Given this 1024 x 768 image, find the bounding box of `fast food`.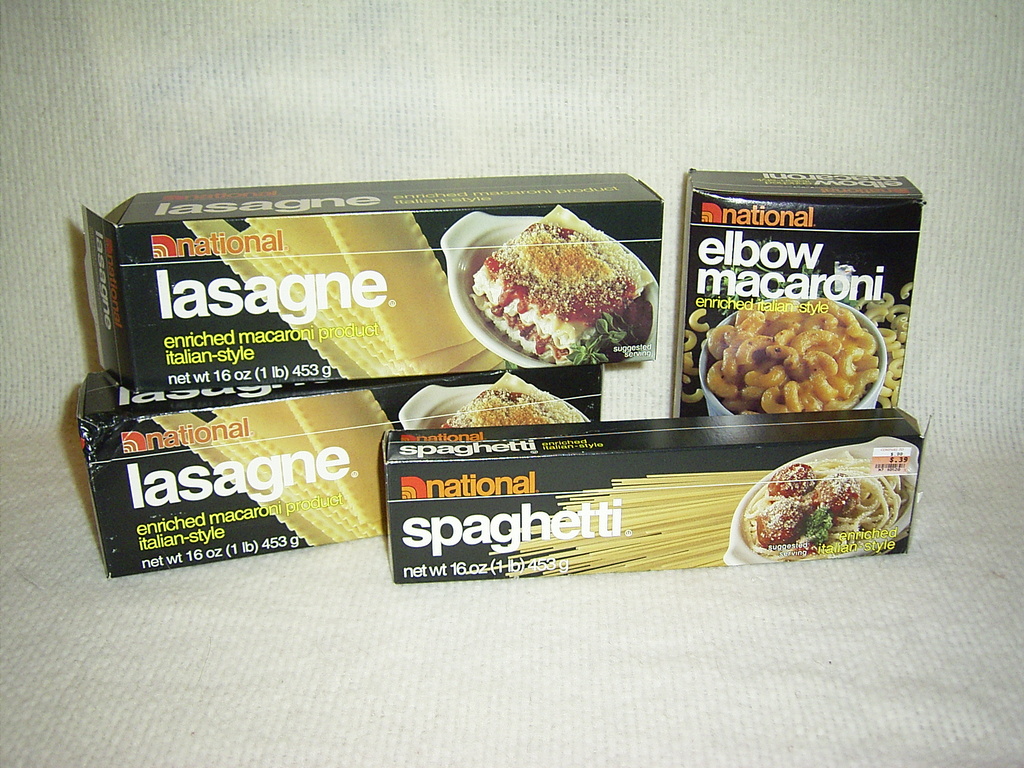
[700,291,865,412].
